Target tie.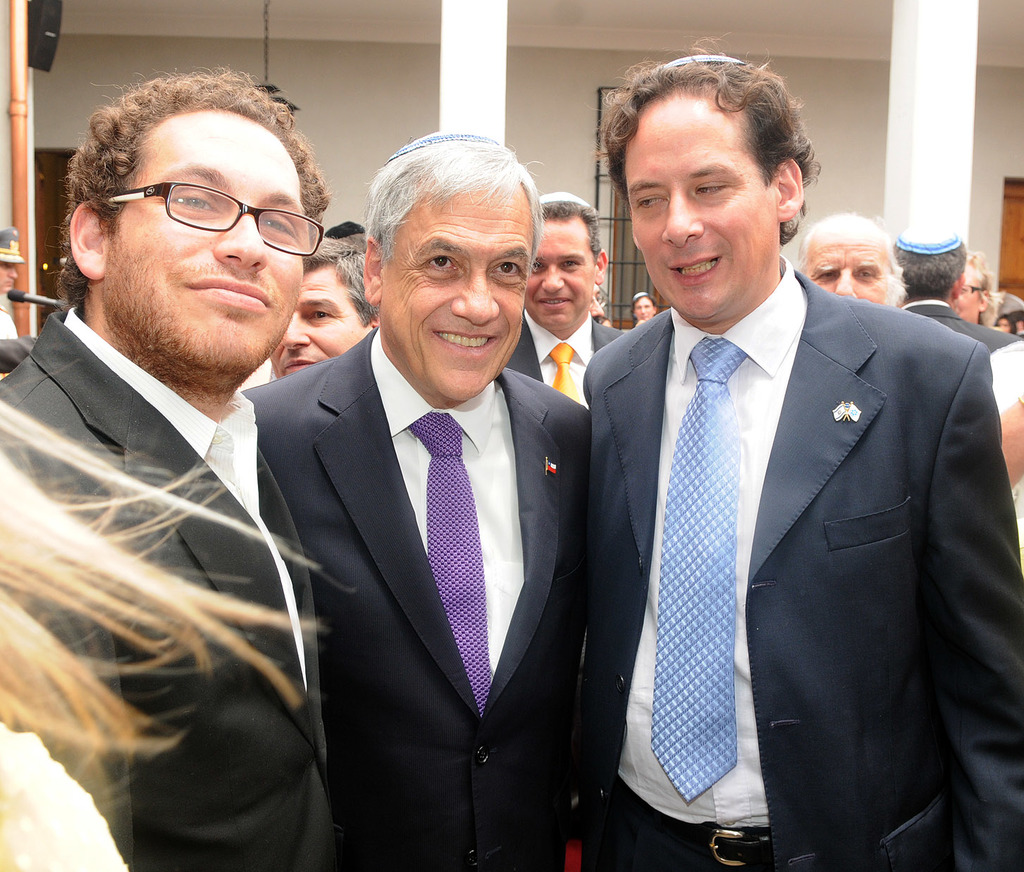
Target region: (x1=401, y1=415, x2=495, y2=721).
